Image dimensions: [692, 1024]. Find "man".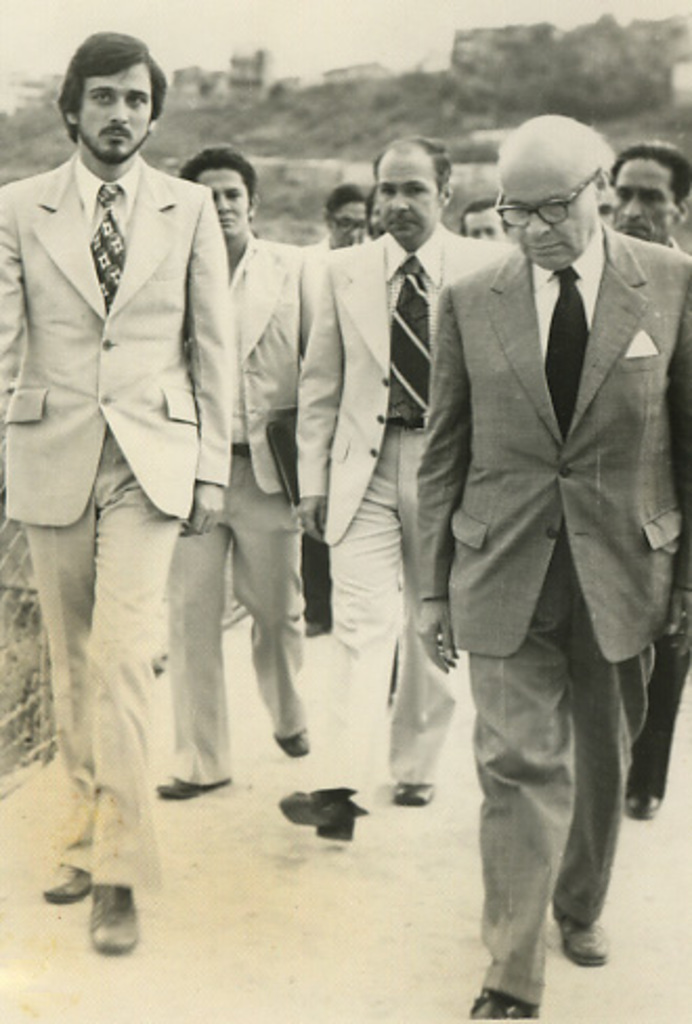
<bbox>298, 180, 367, 636</bbox>.
